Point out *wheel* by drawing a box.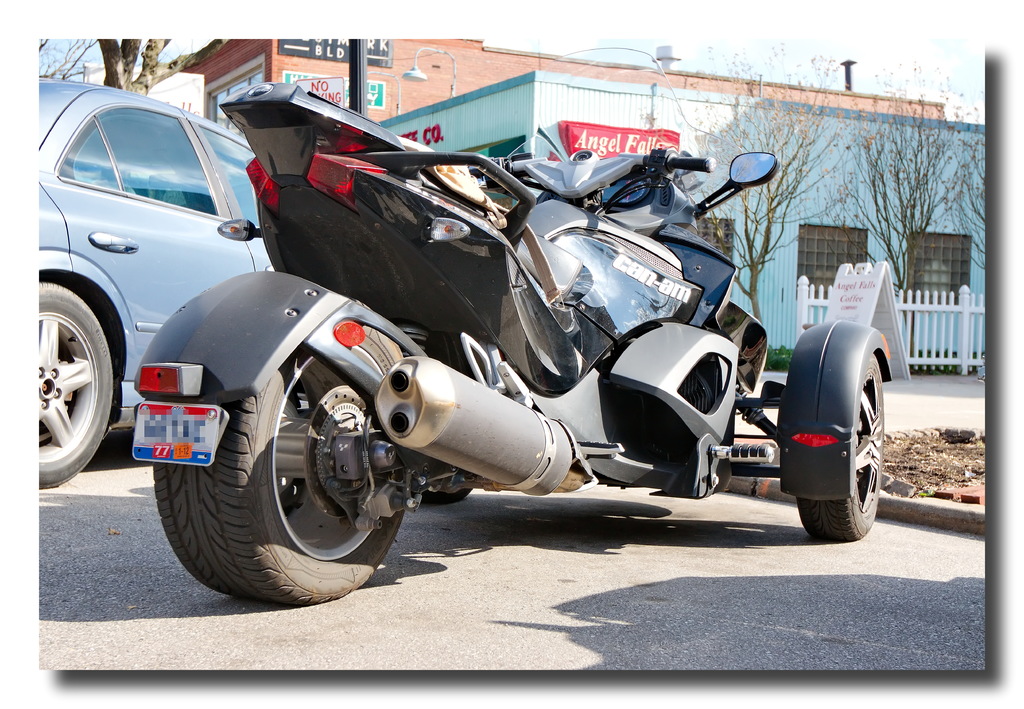
detection(420, 487, 473, 503).
